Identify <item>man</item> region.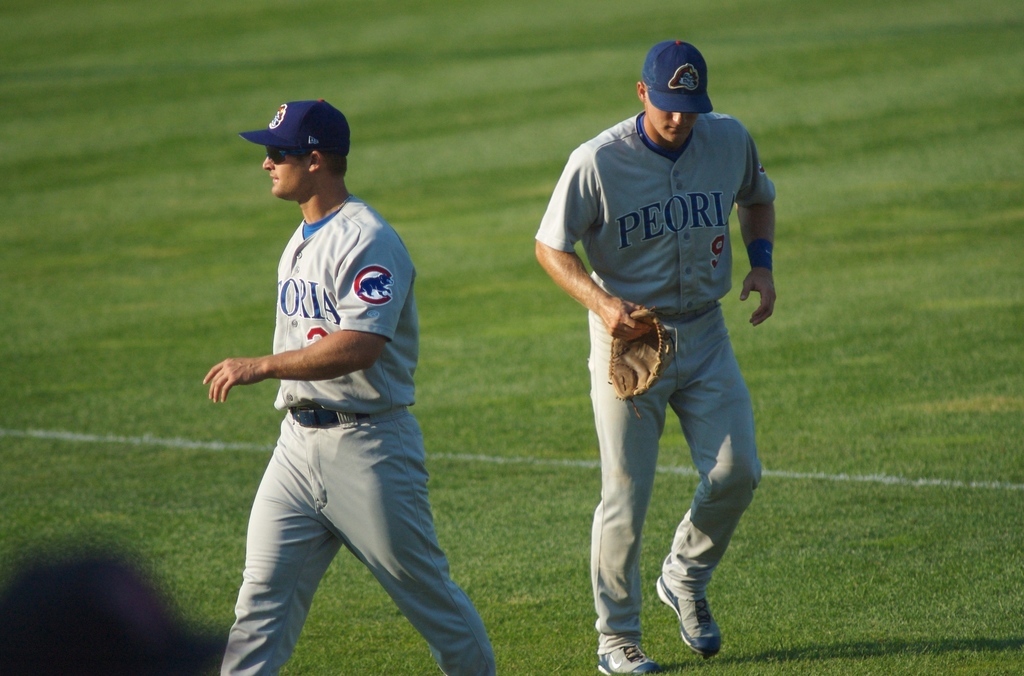
Region: l=199, t=92, r=502, b=675.
